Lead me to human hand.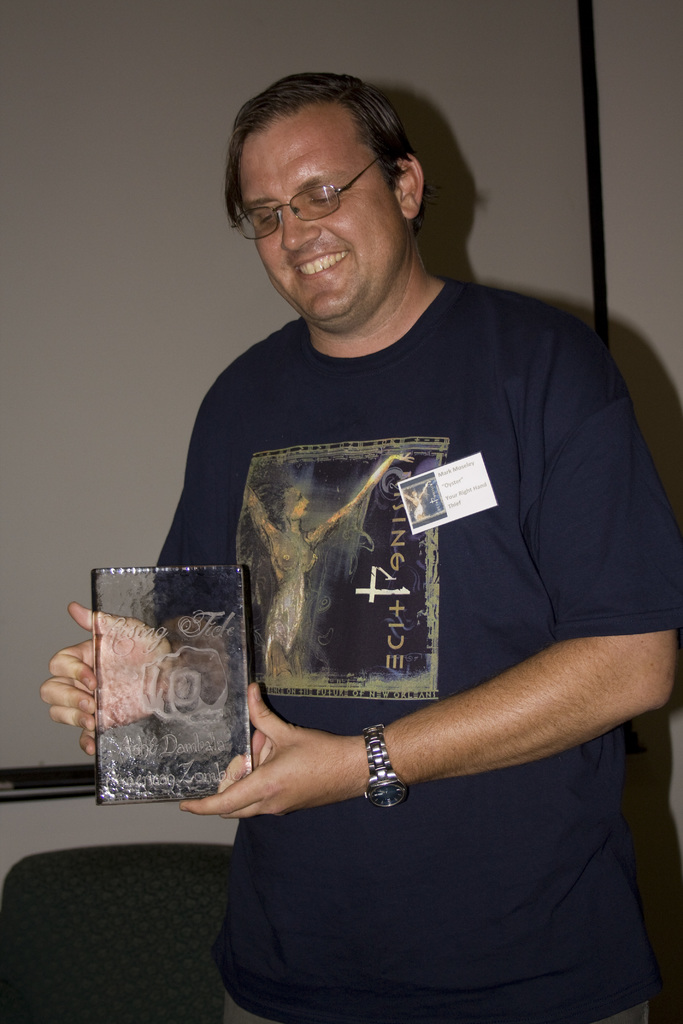
Lead to box(206, 691, 384, 829).
